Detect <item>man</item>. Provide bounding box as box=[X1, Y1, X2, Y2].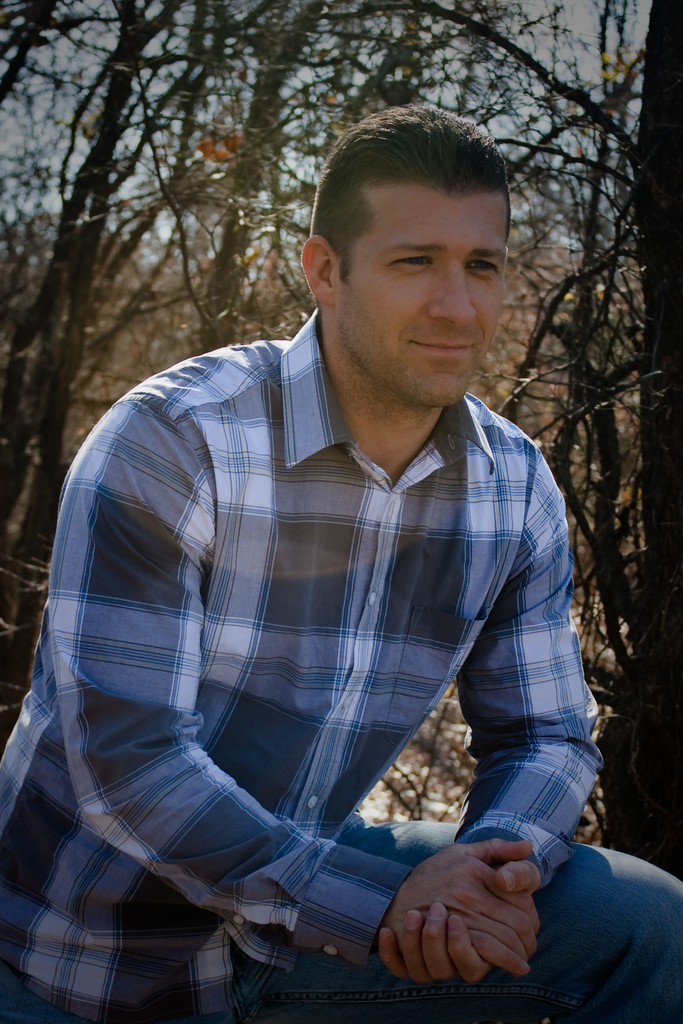
box=[0, 104, 682, 1023].
